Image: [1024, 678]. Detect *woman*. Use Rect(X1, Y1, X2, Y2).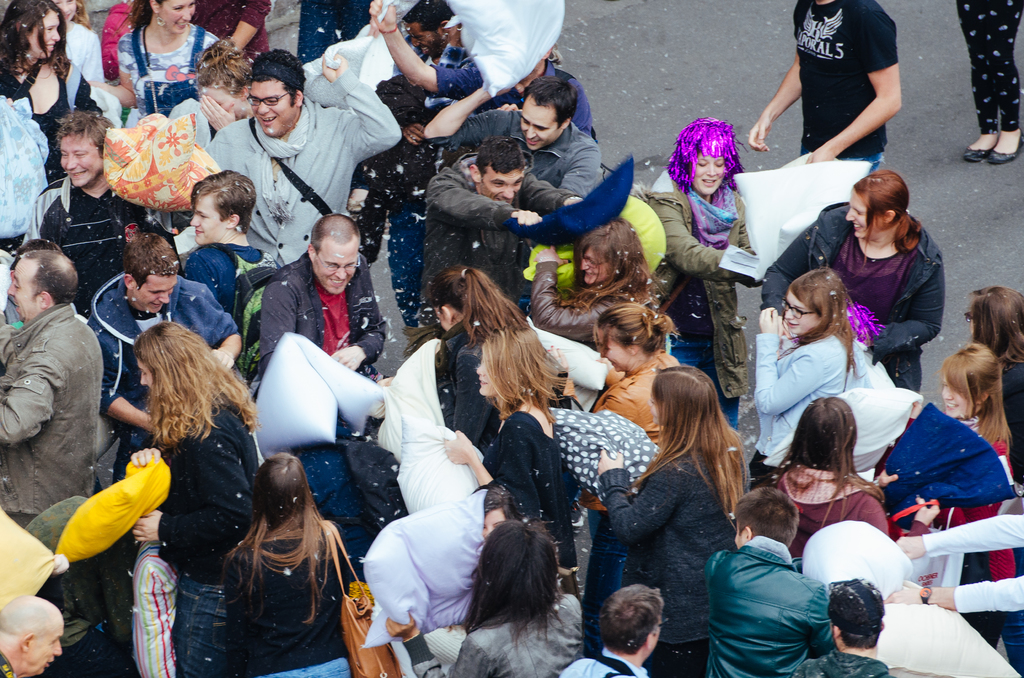
Rect(596, 364, 765, 658).
